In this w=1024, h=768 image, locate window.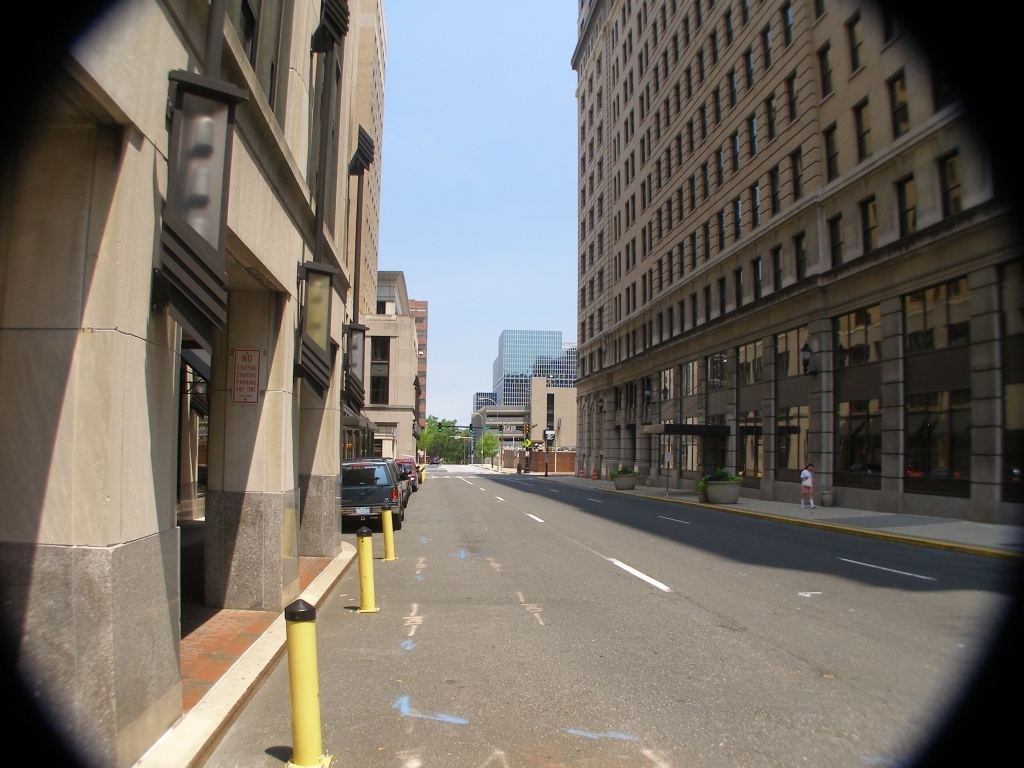
Bounding box: rect(546, 395, 557, 431).
